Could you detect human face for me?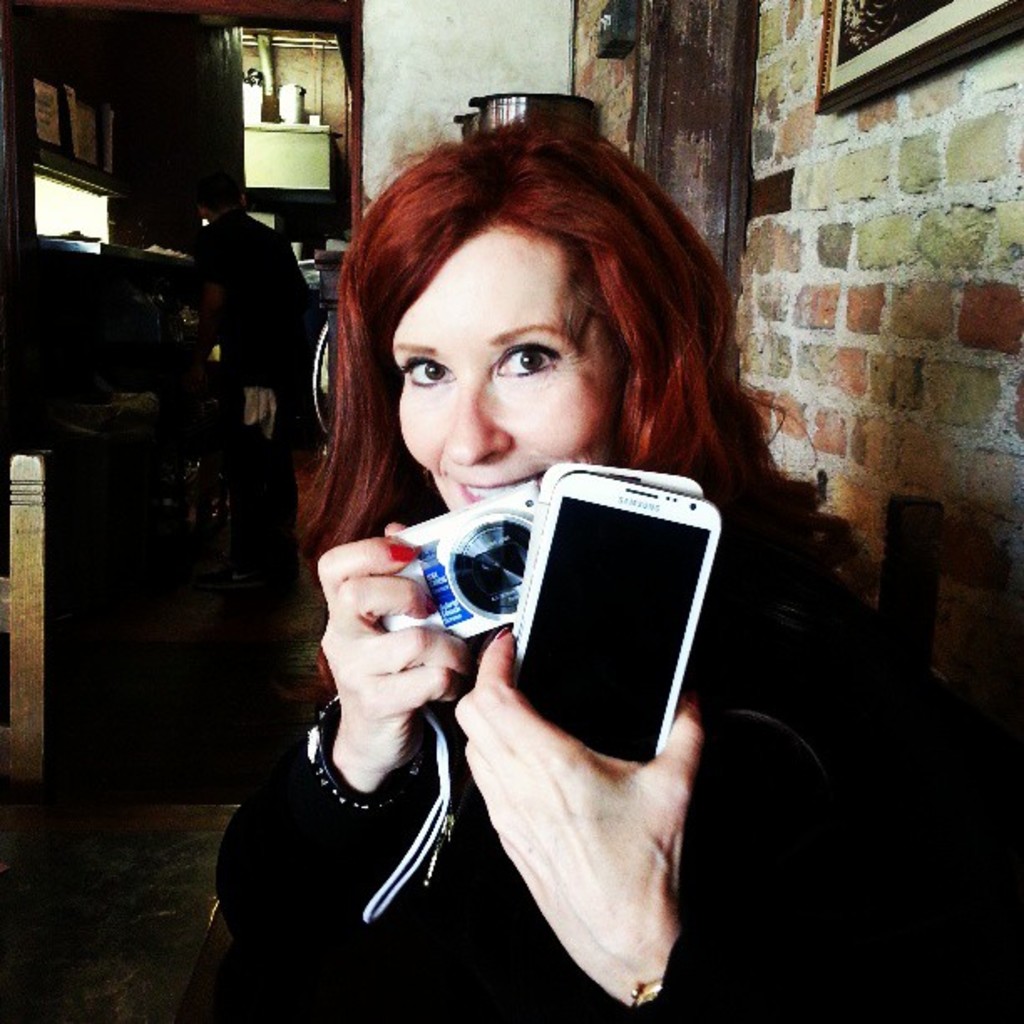
Detection result: (390, 239, 624, 512).
